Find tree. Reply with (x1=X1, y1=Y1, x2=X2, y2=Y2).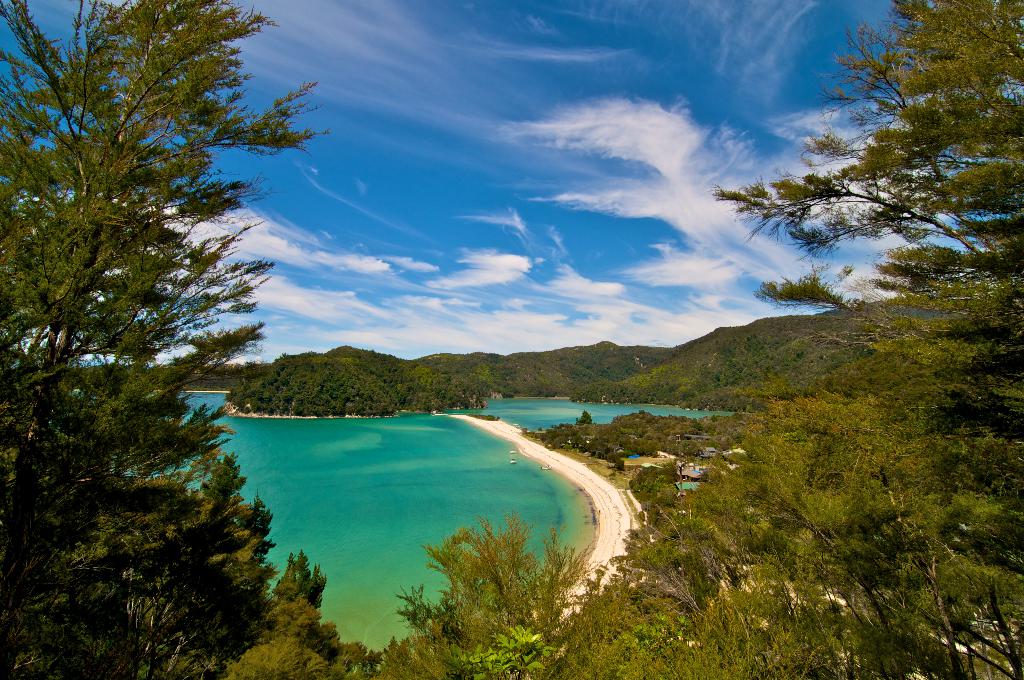
(x1=395, y1=515, x2=590, y2=679).
